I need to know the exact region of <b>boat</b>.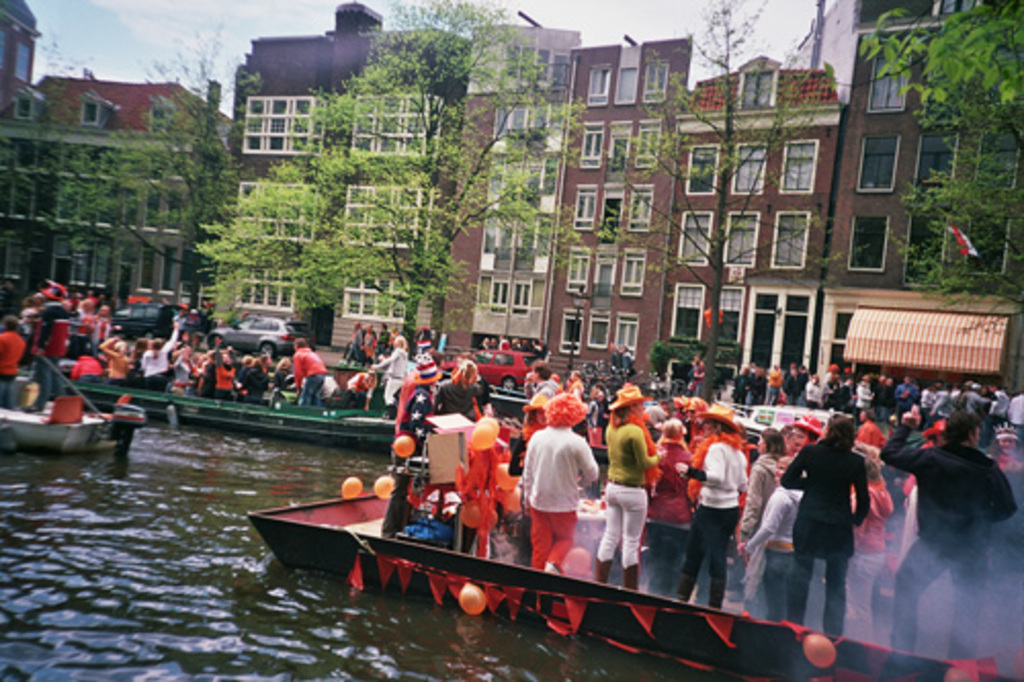
Region: detection(61, 367, 397, 442).
